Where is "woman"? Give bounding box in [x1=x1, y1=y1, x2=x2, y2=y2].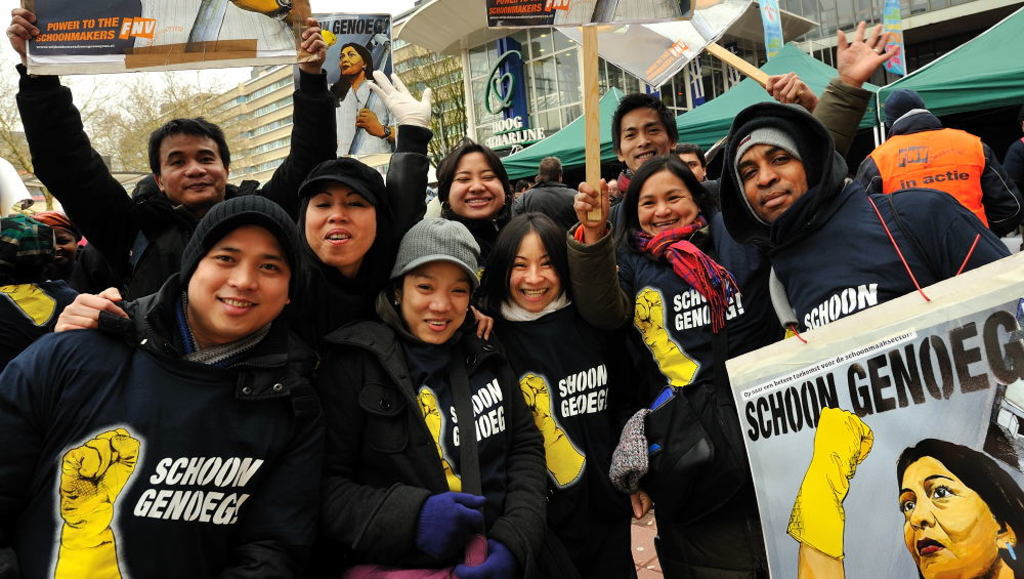
[x1=478, y1=206, x2=646, y2=578].
